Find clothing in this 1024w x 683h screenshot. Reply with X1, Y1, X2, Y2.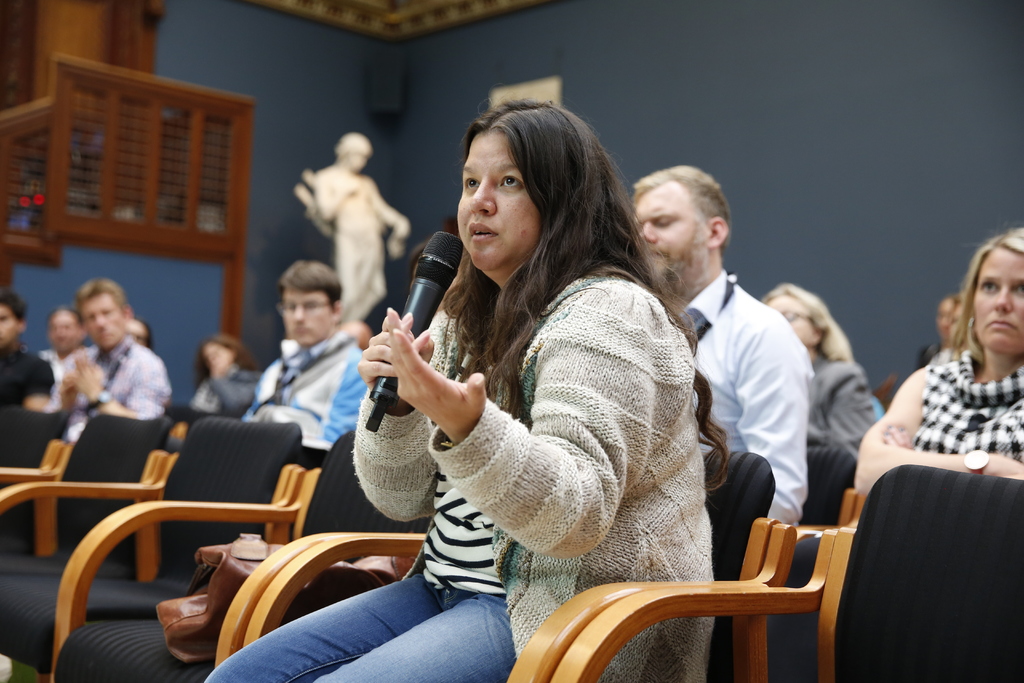
0, 343, 50, 408.
